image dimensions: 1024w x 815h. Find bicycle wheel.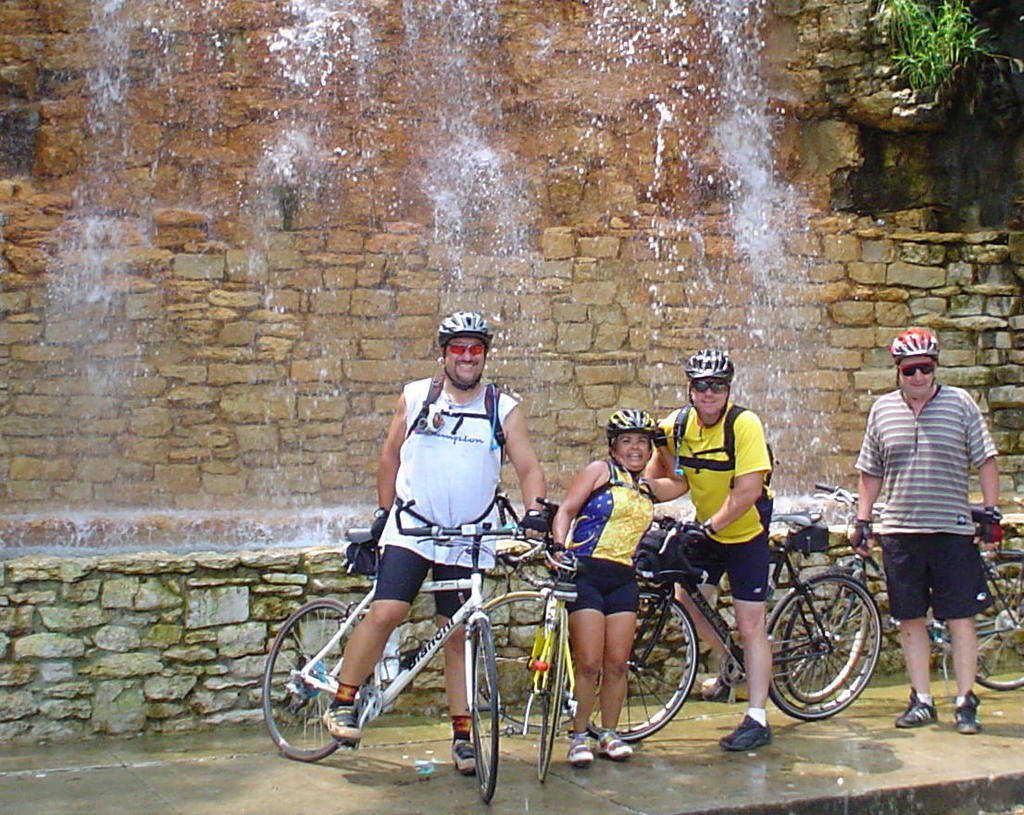
539, 608, 569, 775.
